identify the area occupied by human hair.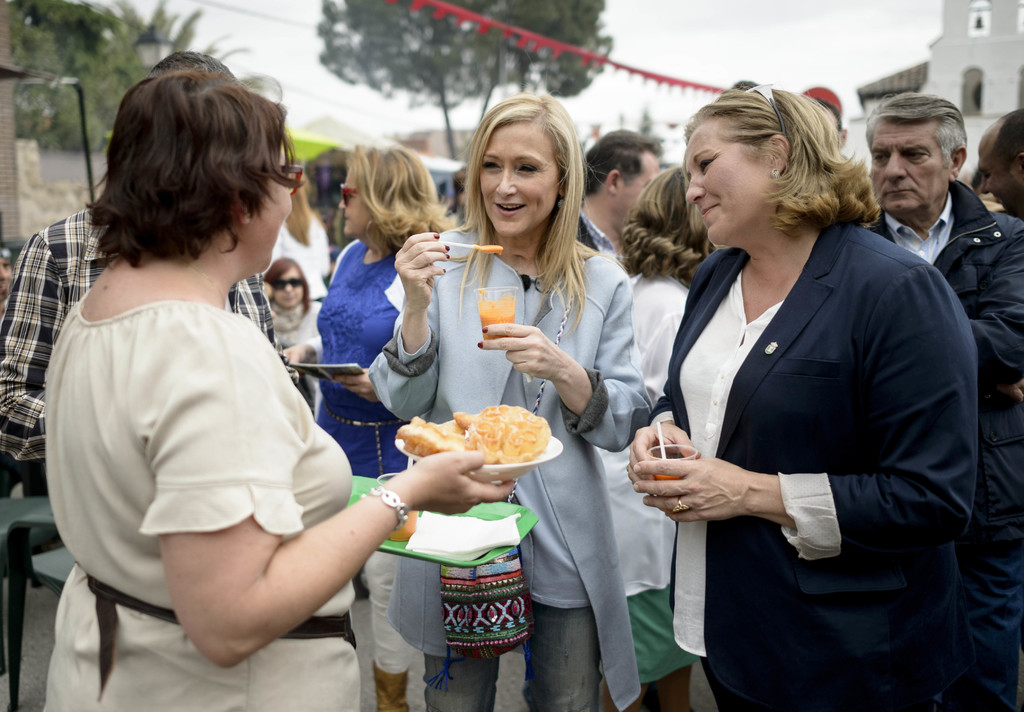
Area: (x1=458, y1=90, x2=592, y2=275).
